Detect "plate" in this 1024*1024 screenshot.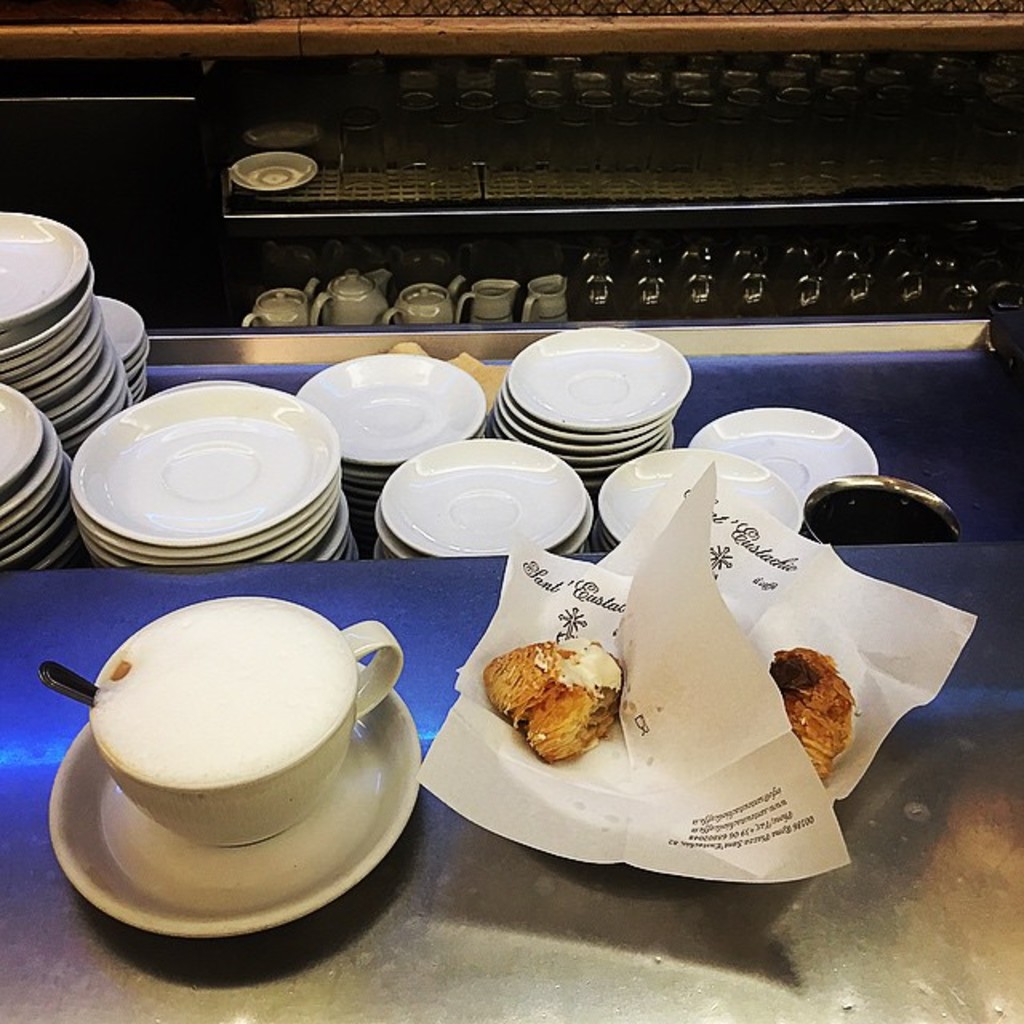
Detection: bbox(0, 259, 96, 360).
